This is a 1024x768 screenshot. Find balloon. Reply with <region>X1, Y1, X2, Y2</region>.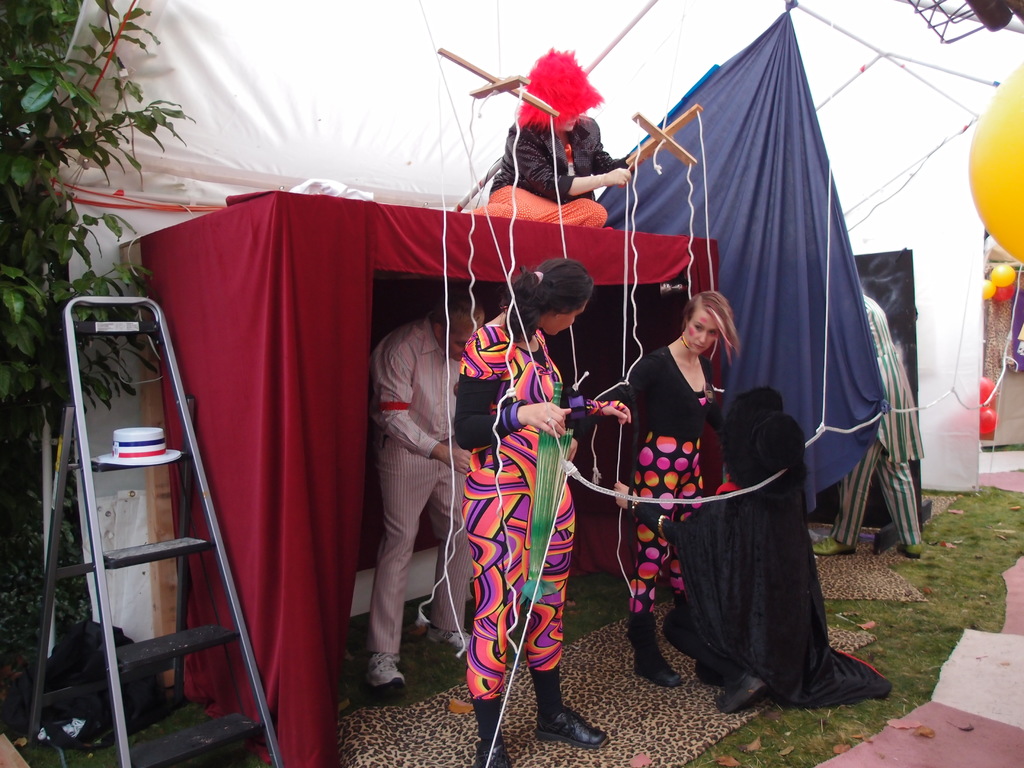
<region>980, 376, 998, 404</region>.
